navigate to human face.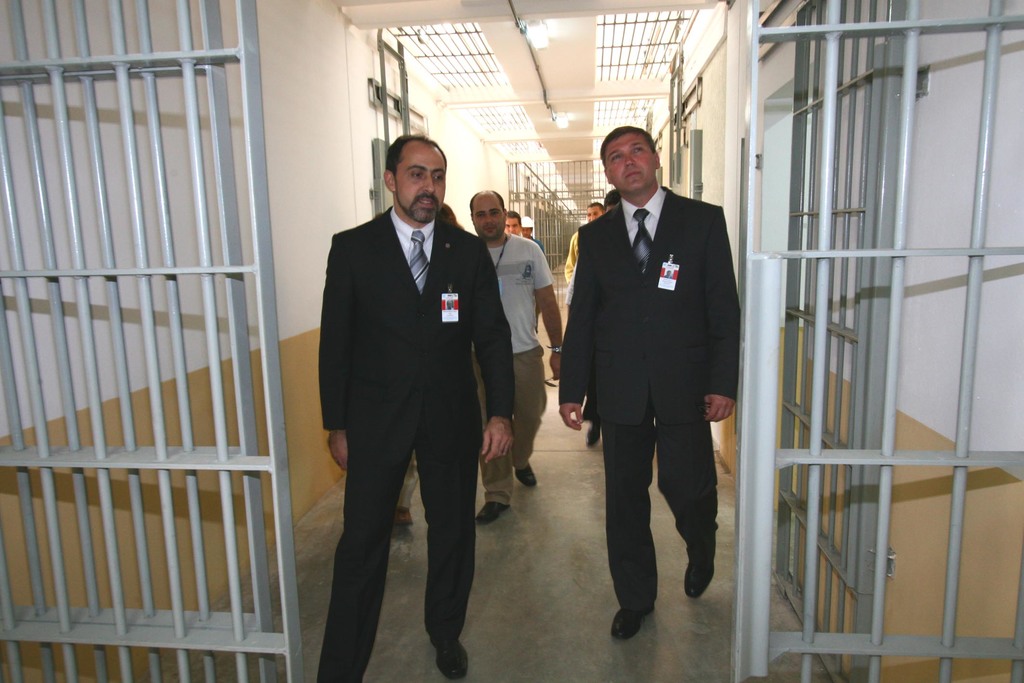
Navigation target: box(467, 193, 505, 235).
